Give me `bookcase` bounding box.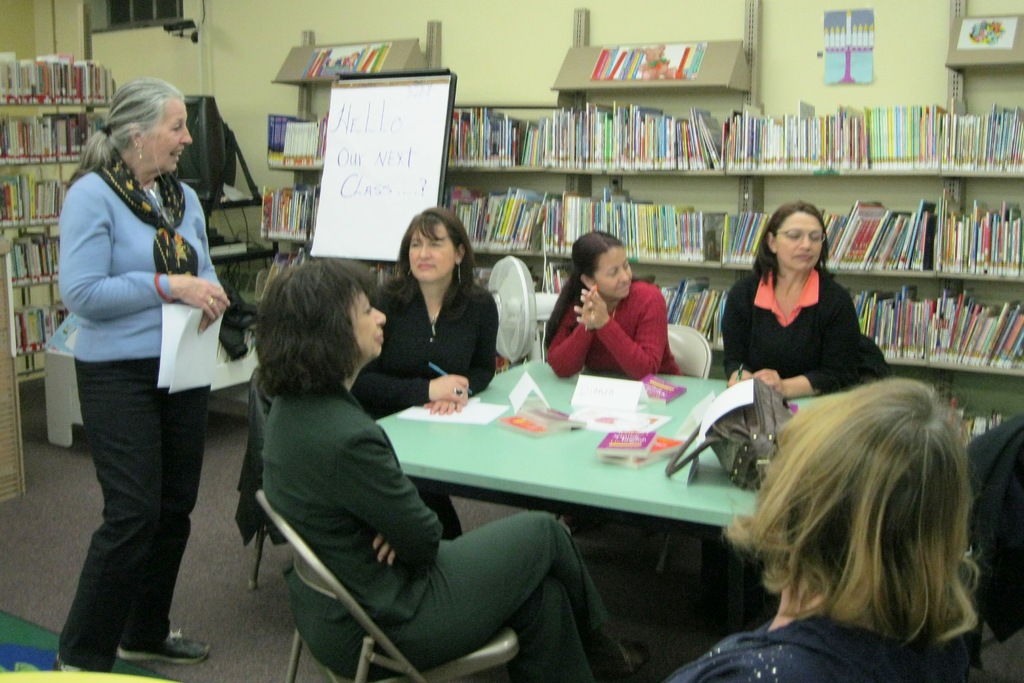
257:20:1023:463.
